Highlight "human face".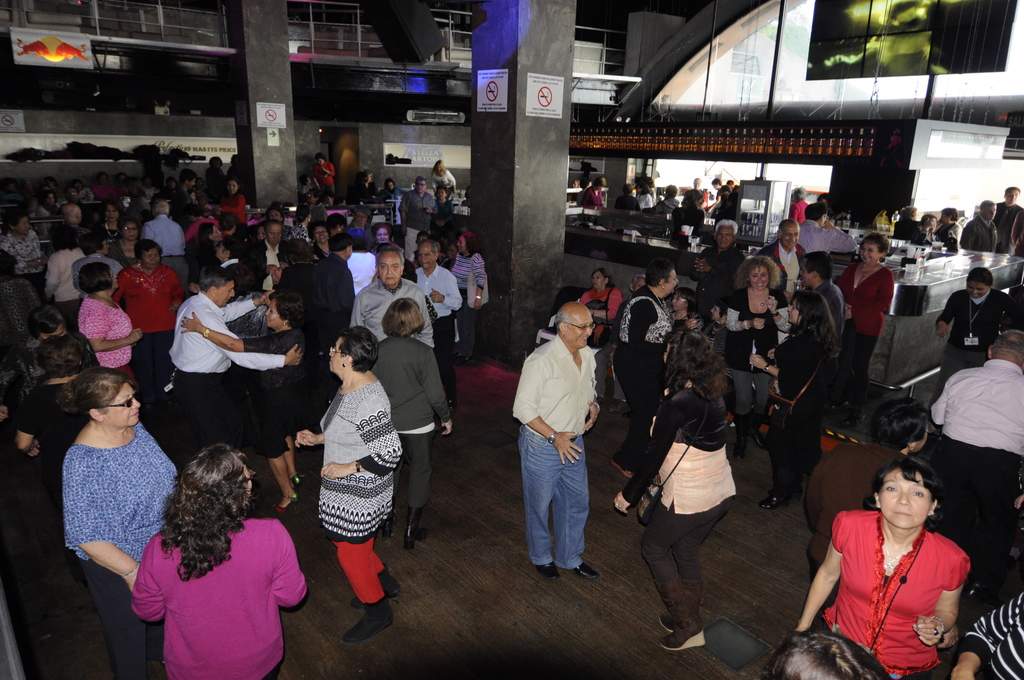
Highlighted region: x1=266, y1=227, x2=287, y2=248.
